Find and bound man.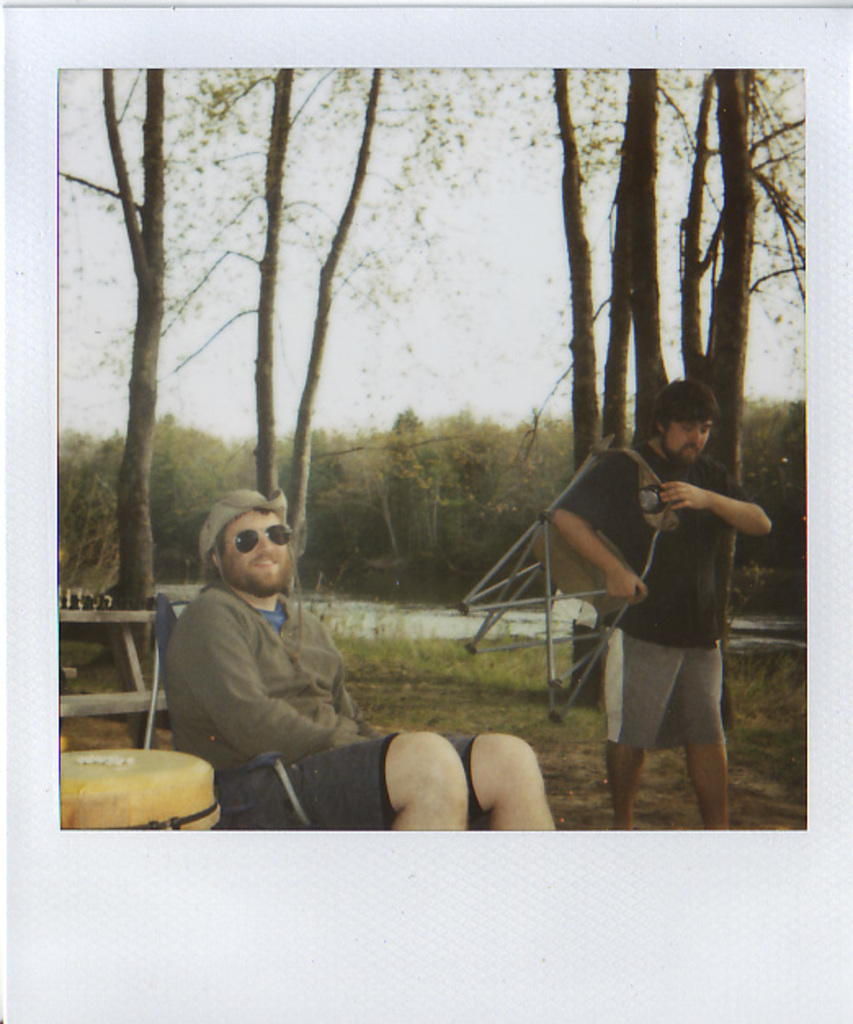
Bound: bbox=[167, 488, 554, 833].
